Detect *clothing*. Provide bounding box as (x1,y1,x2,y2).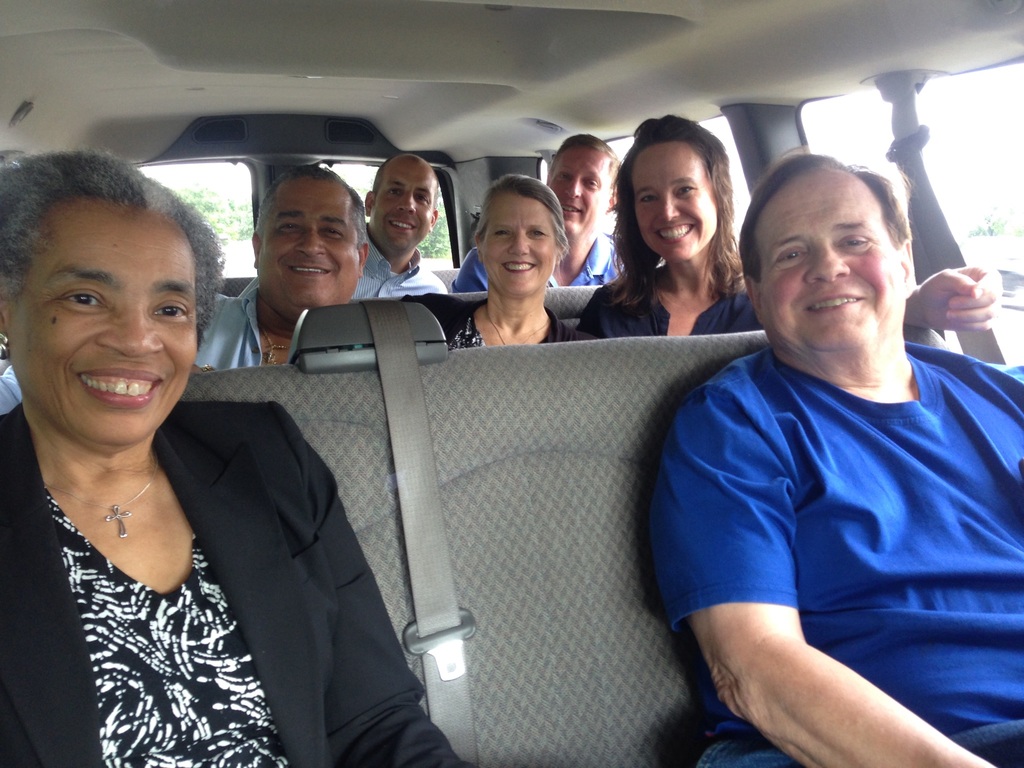
(356,220,441,302).
